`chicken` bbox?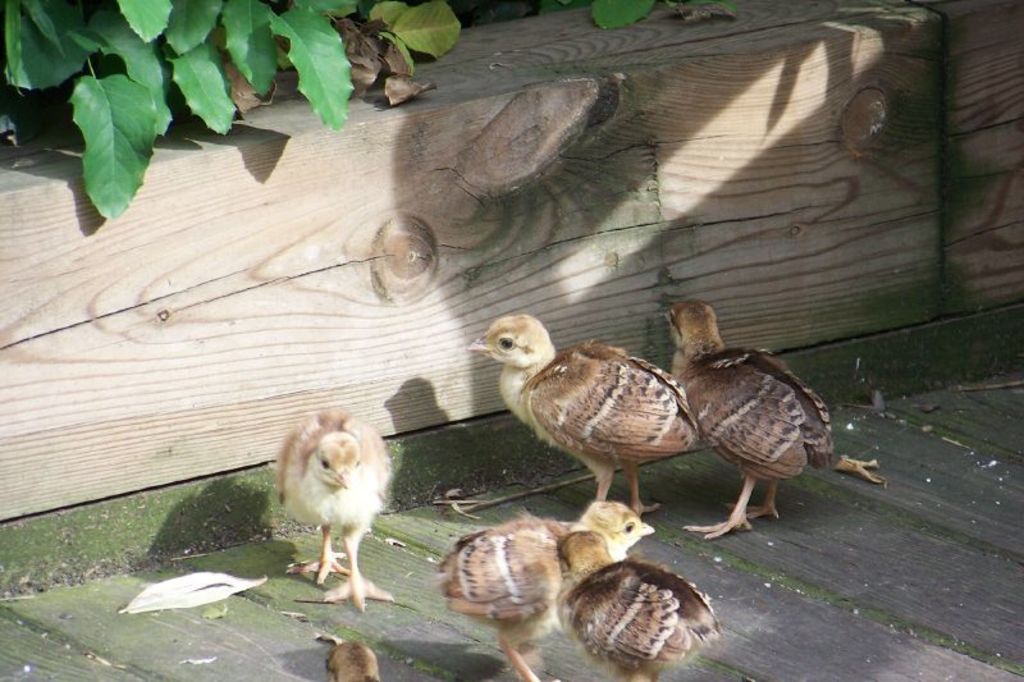
pyautogui.locateOnScreen(470, 310, 714, 519)
